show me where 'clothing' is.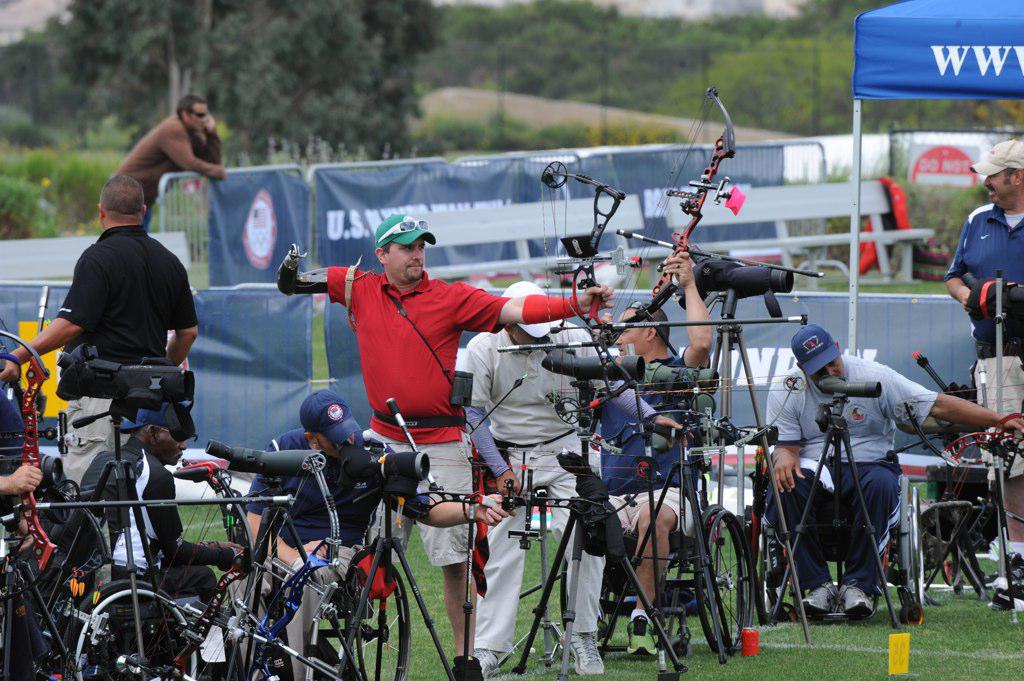
'clothing' is at crop(243, 424, 441, 680).
